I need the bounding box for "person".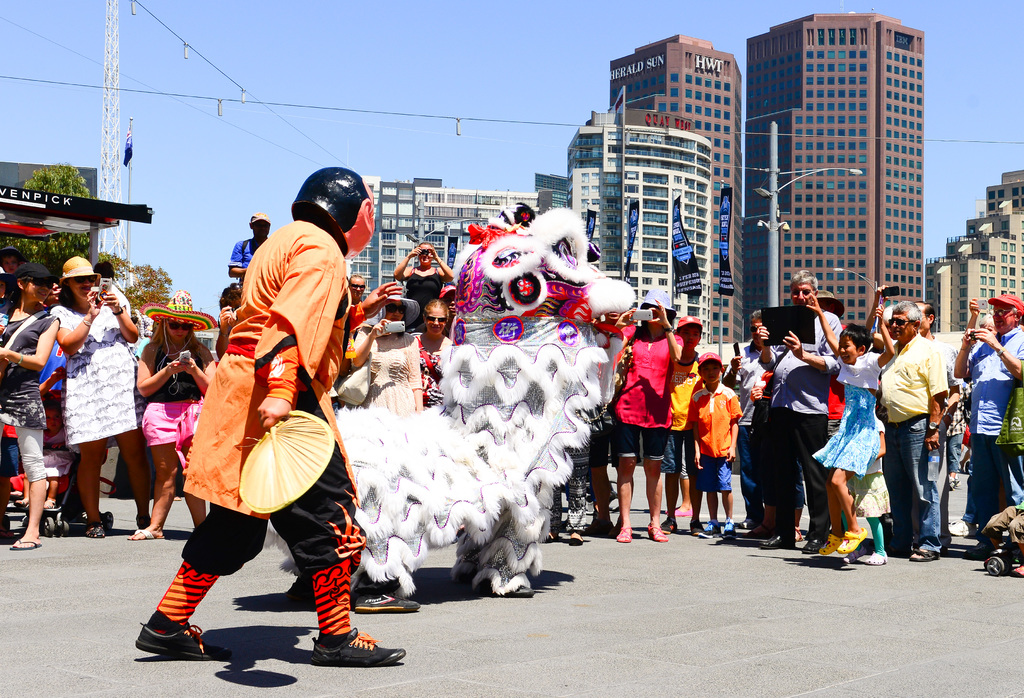
Here it is: 888, 280, 963, 562.
